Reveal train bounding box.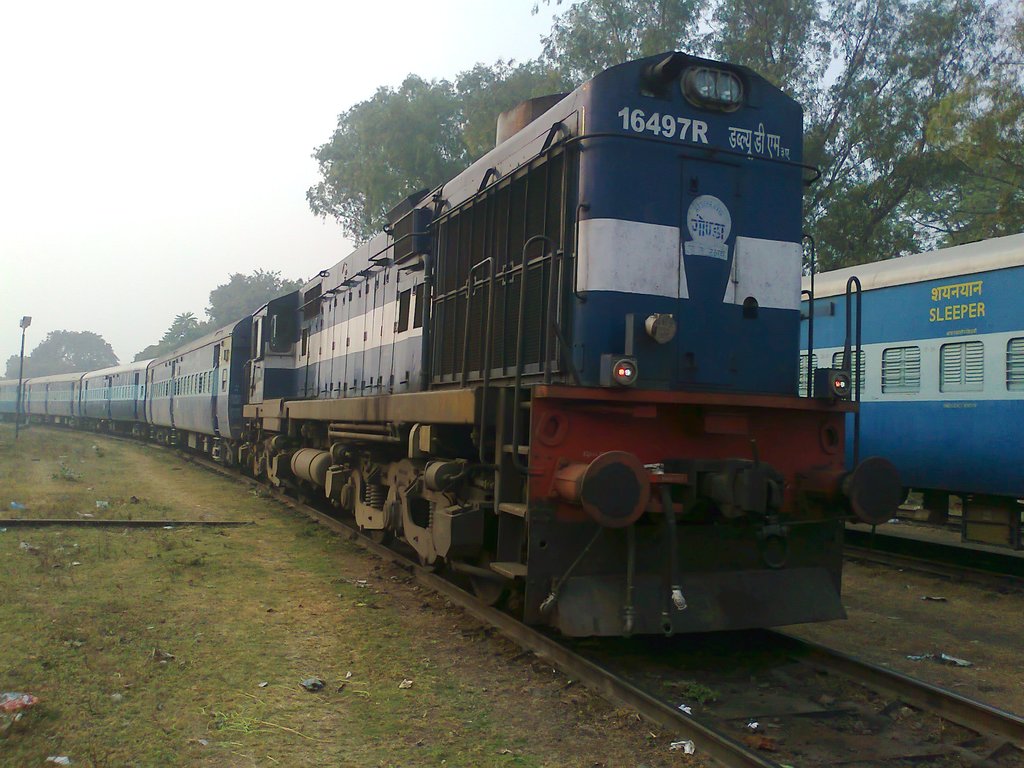
Revealed: pyautogui.locateOnScreen(0, 49, 863, 637).
